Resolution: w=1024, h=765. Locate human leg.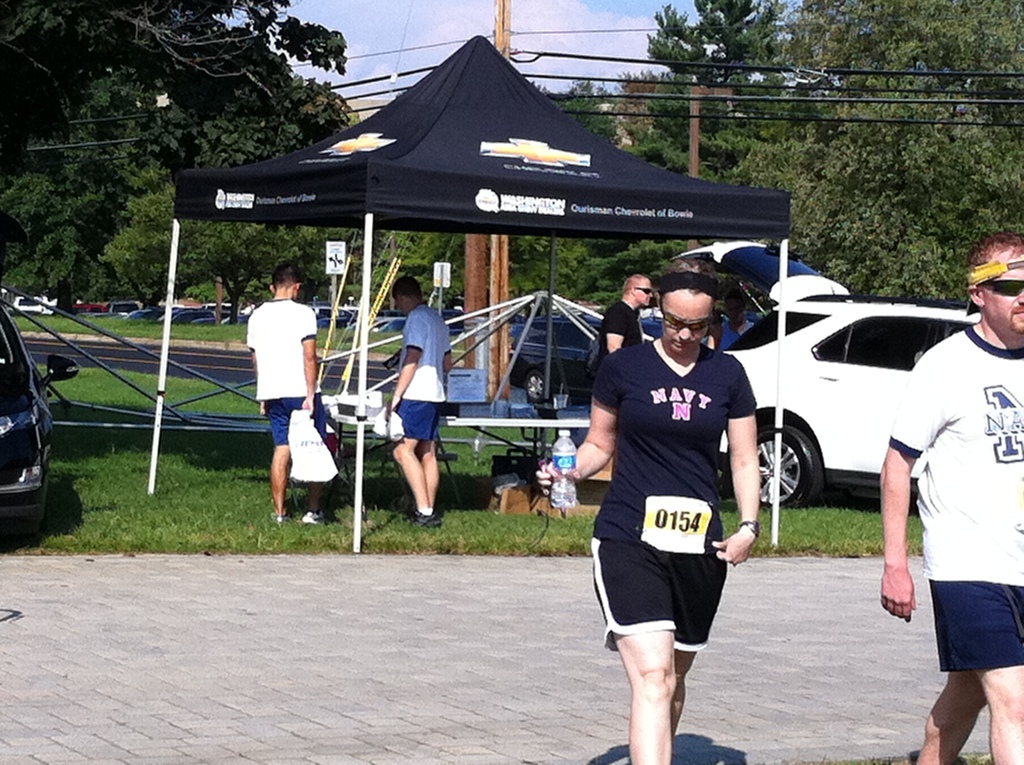
263, 407, 292, 524.
